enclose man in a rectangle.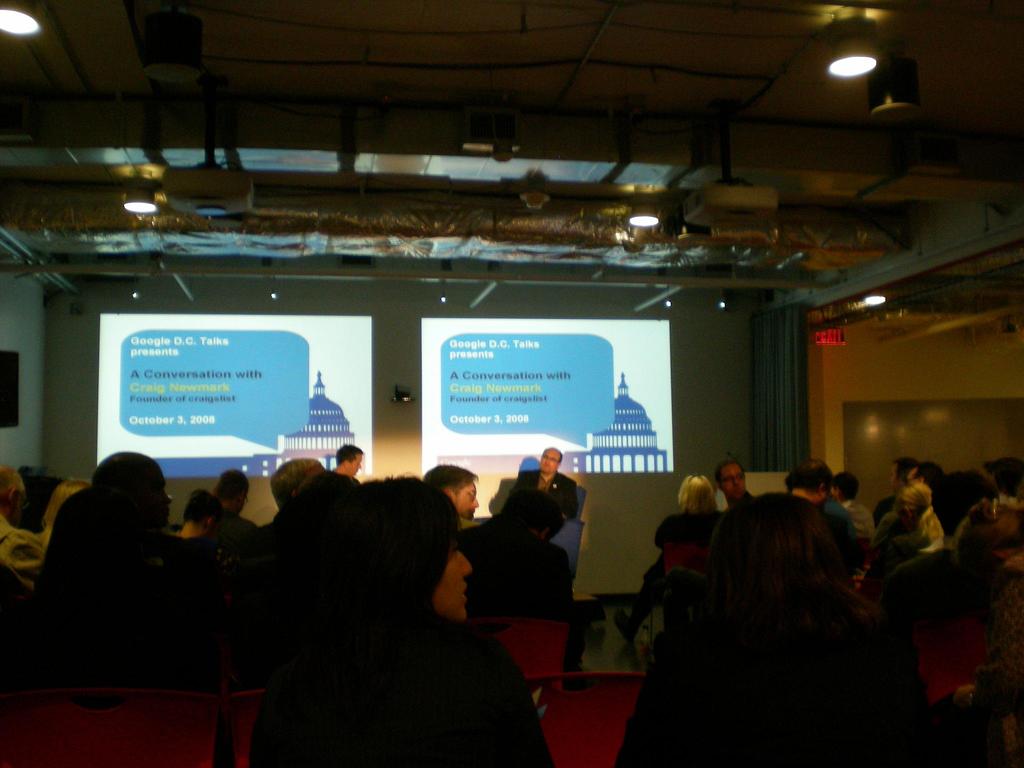
[x1=424, y1=463, x2=481, y2=518].
